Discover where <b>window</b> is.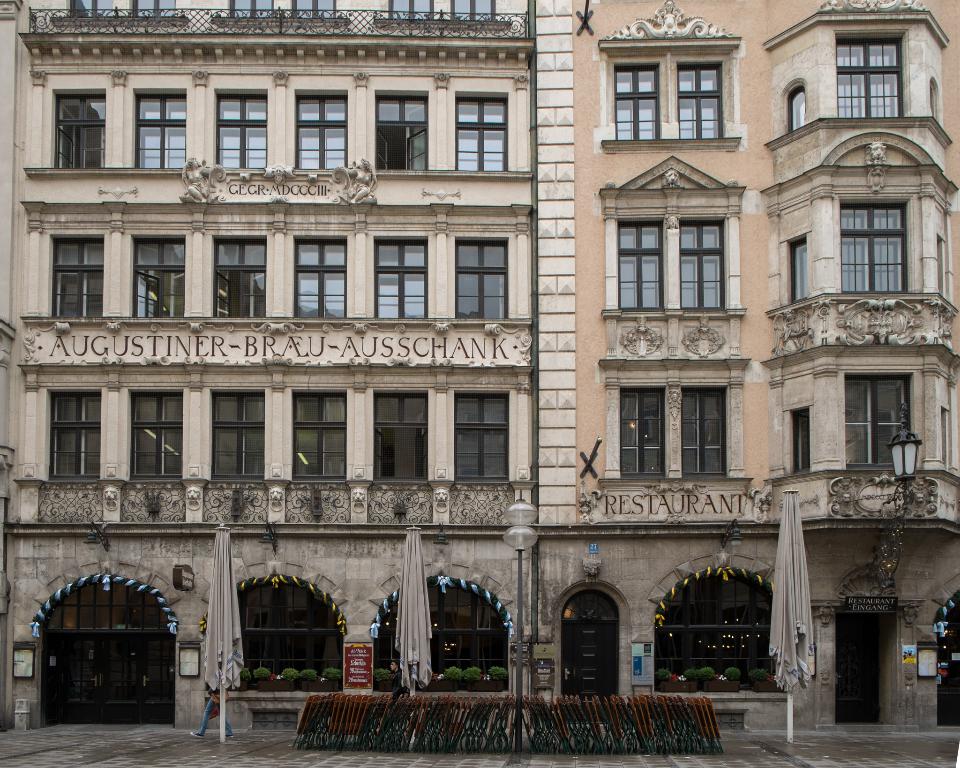
Discovered at 928, 76, 941, 125.
